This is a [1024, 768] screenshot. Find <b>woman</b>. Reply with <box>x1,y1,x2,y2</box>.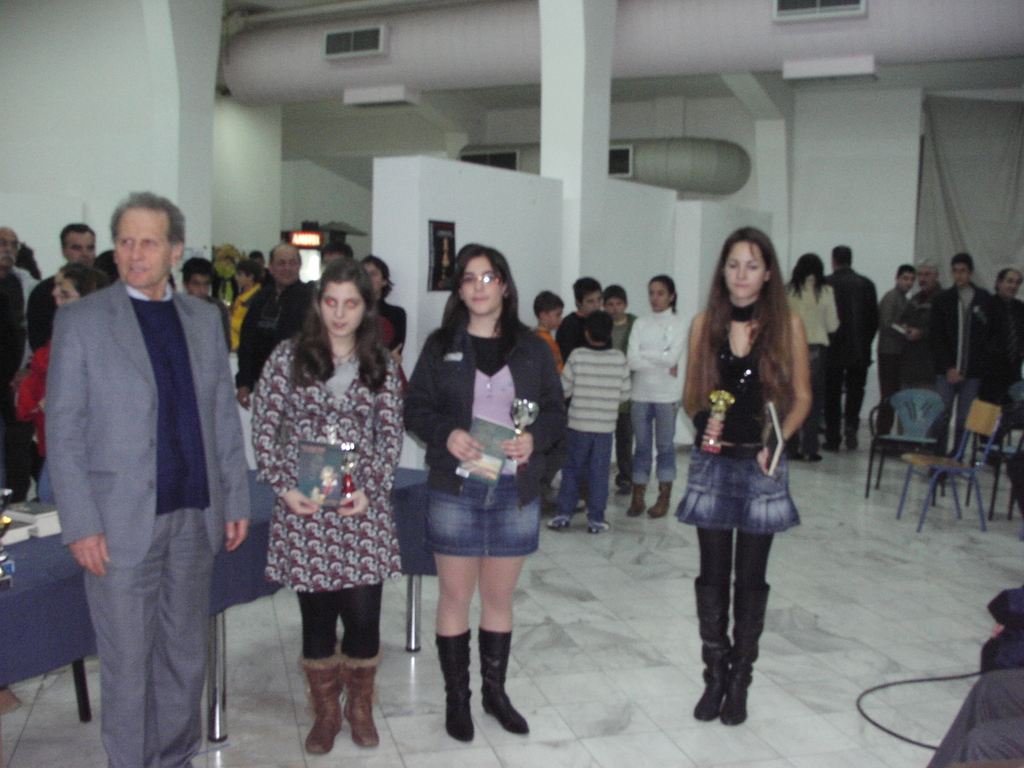
<box>404,244,568,744</box>.
